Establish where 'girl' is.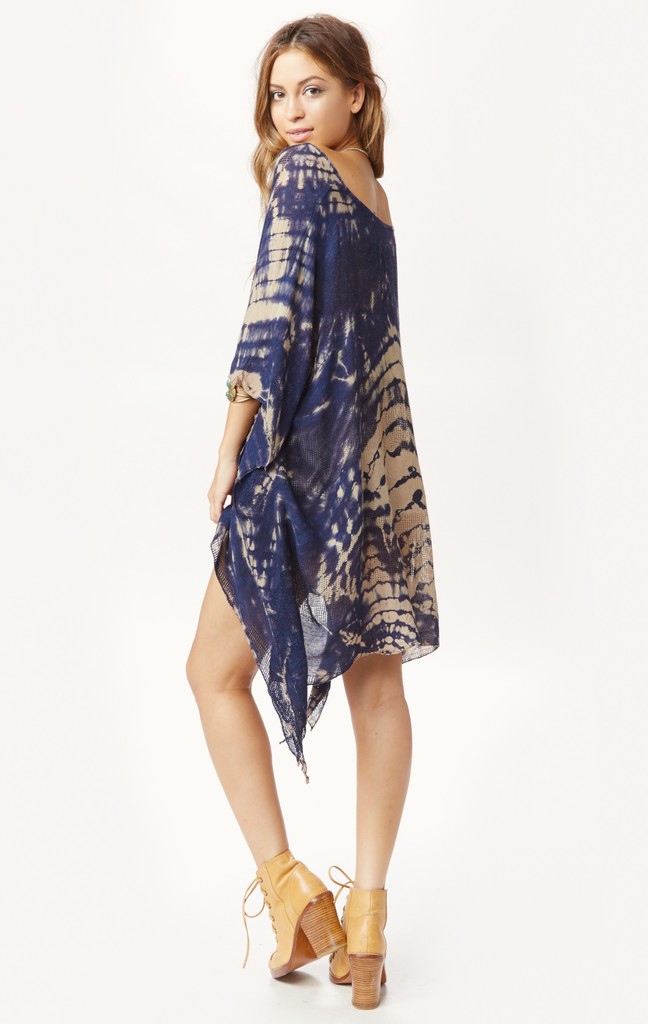
Established at <box>185,15,449,1004</box>.
